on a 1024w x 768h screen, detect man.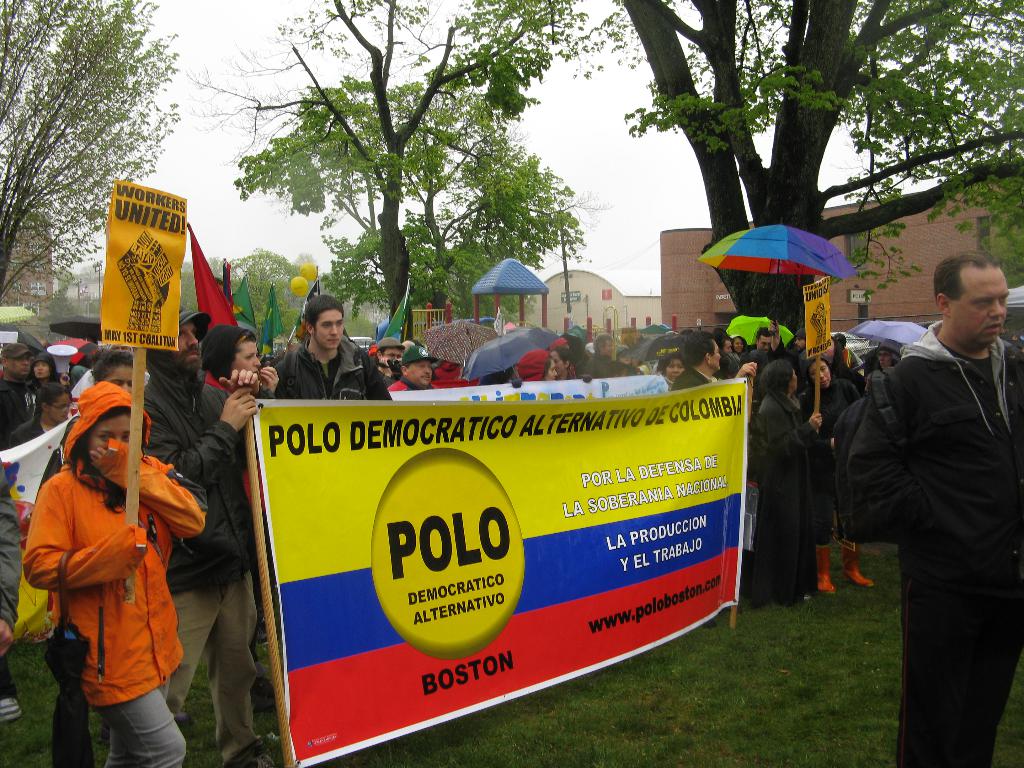
left=769, top=317, right=806, bottom=365.
